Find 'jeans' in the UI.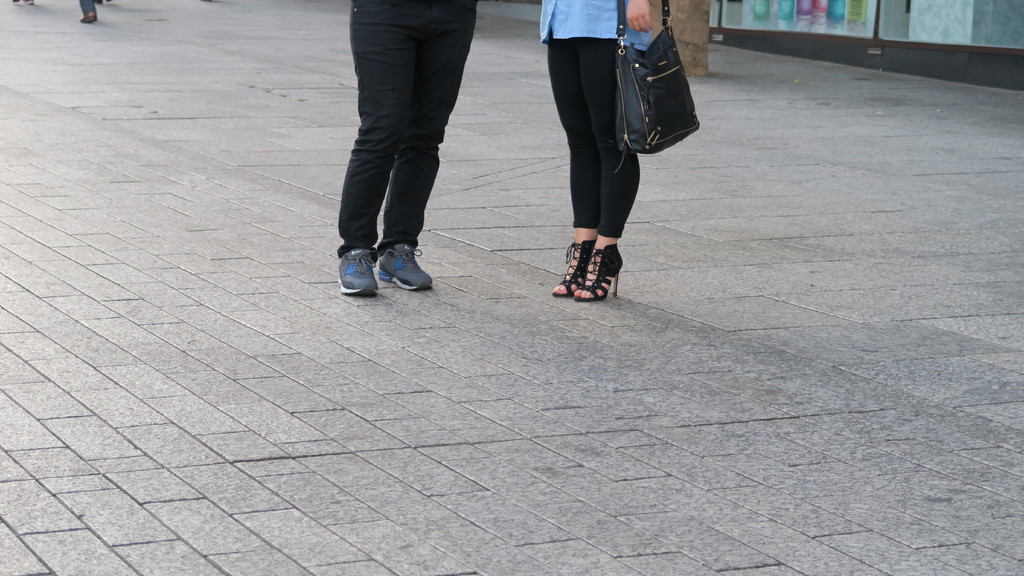
UI element at Rect(81, 0, 102, 19).
